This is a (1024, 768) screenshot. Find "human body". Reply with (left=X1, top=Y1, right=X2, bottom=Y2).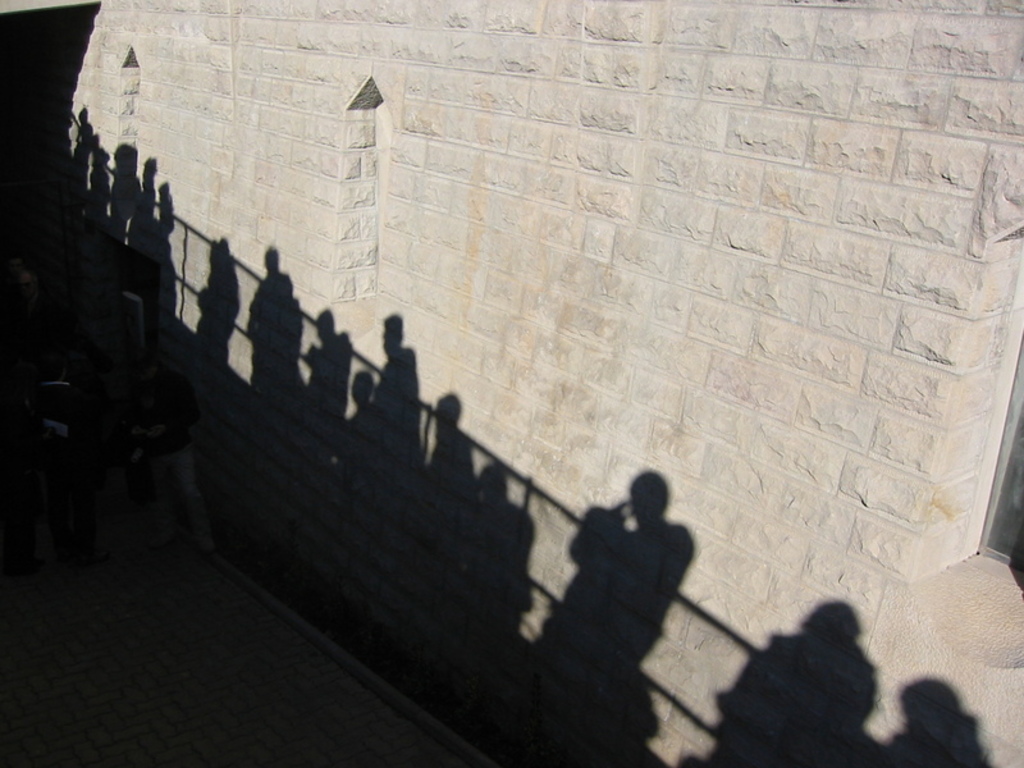
(left=879, top=675, right=988, bottom=767).
